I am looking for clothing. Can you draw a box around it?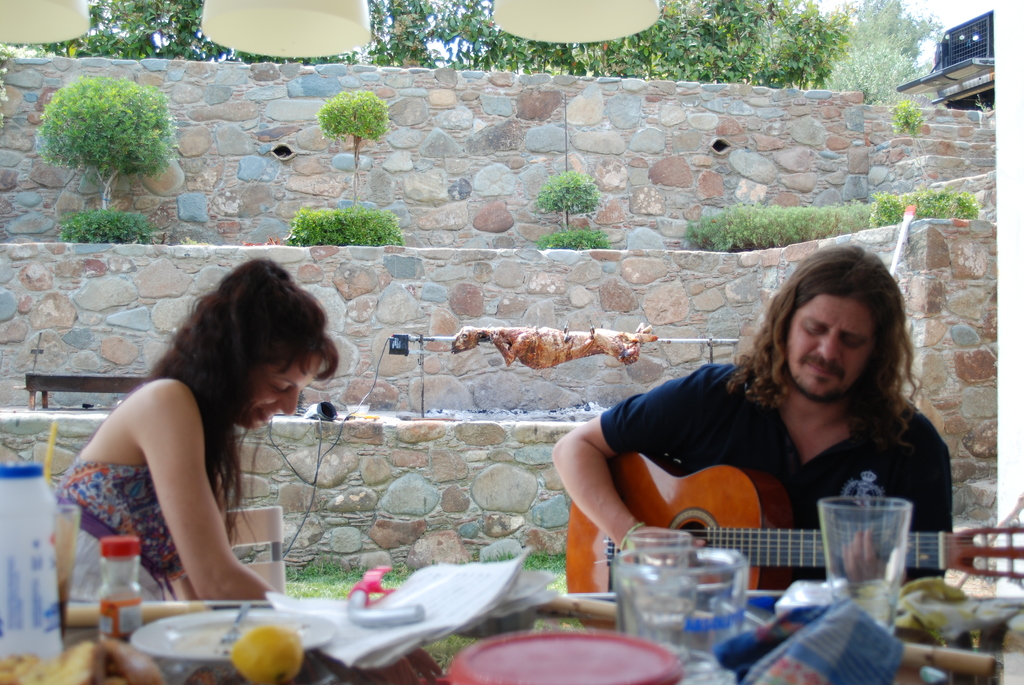
Sure, the bounding box is 53, 453, 186, 608.
